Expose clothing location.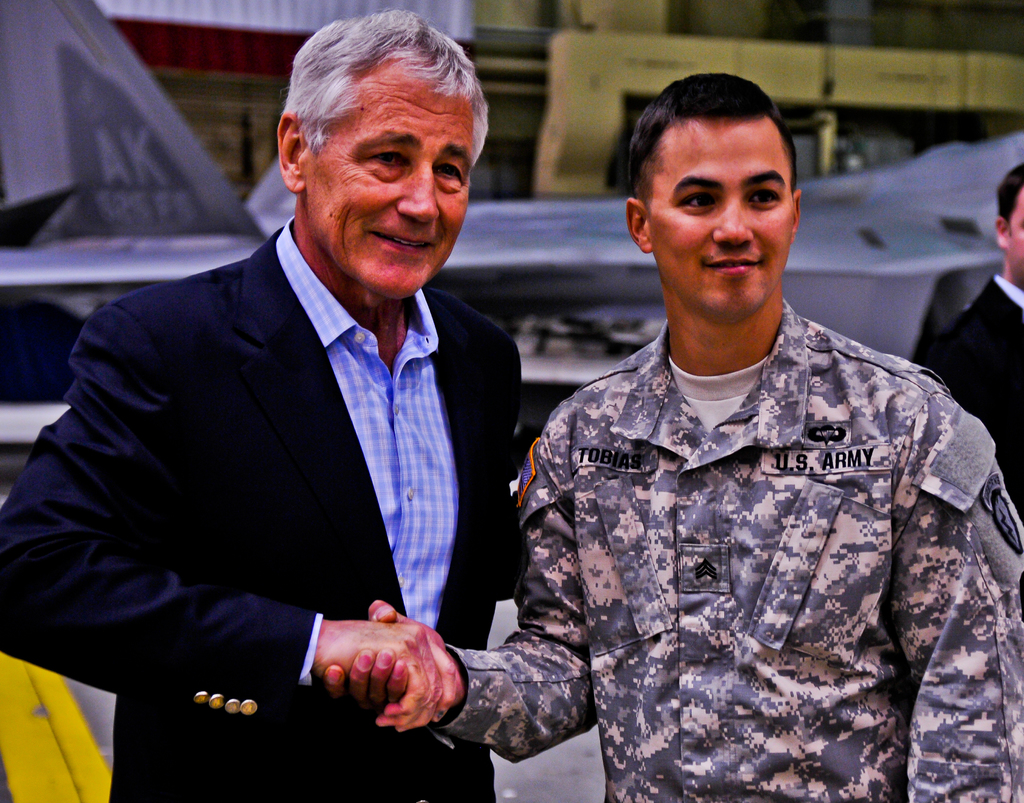
Exposed at x1=0 y1=215 x2=533 y2=802.
